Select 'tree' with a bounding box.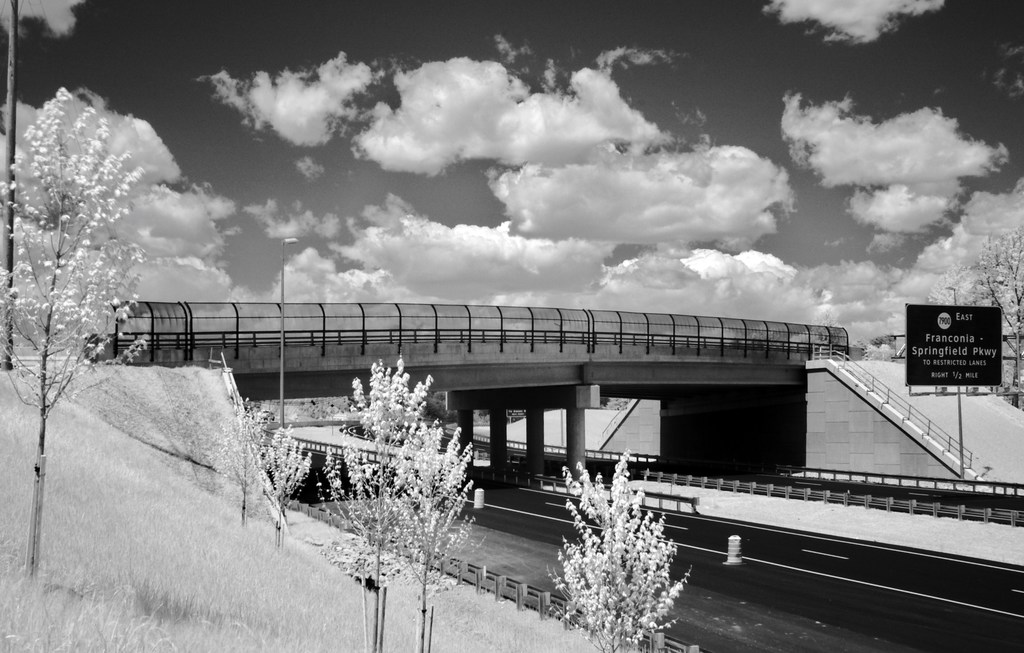
215, 394, 273, 529.
